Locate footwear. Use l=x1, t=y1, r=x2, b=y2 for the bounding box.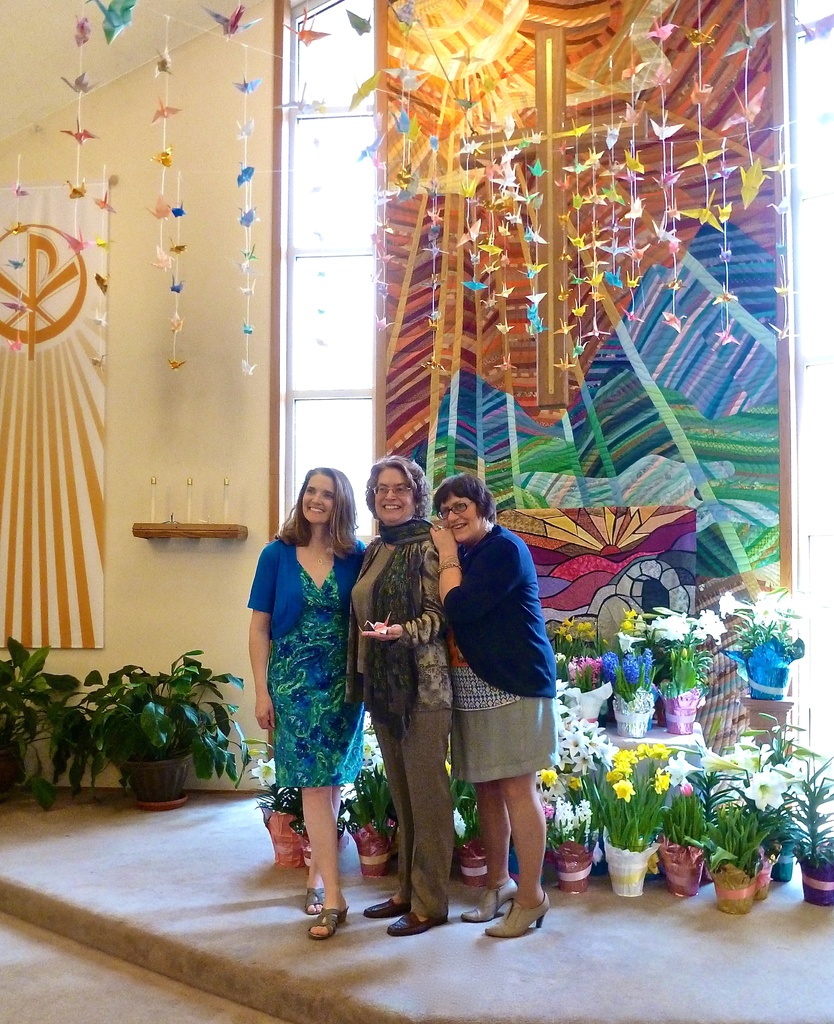
l=360, t=897, r=413, b=916.
